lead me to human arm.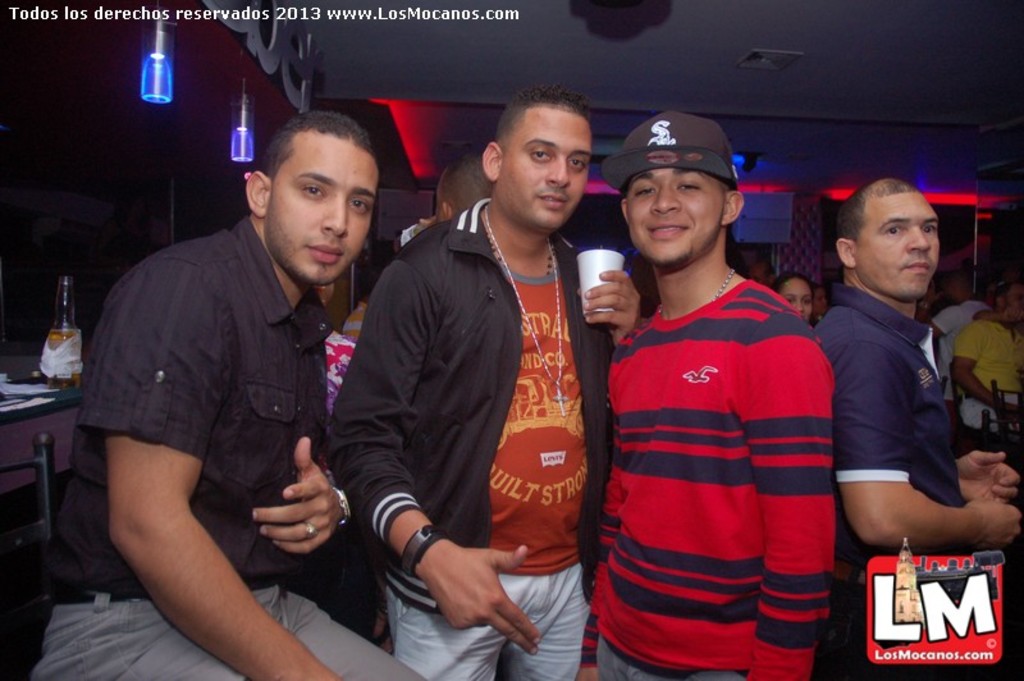
Lead to detection(241, 321, 367, 570).
